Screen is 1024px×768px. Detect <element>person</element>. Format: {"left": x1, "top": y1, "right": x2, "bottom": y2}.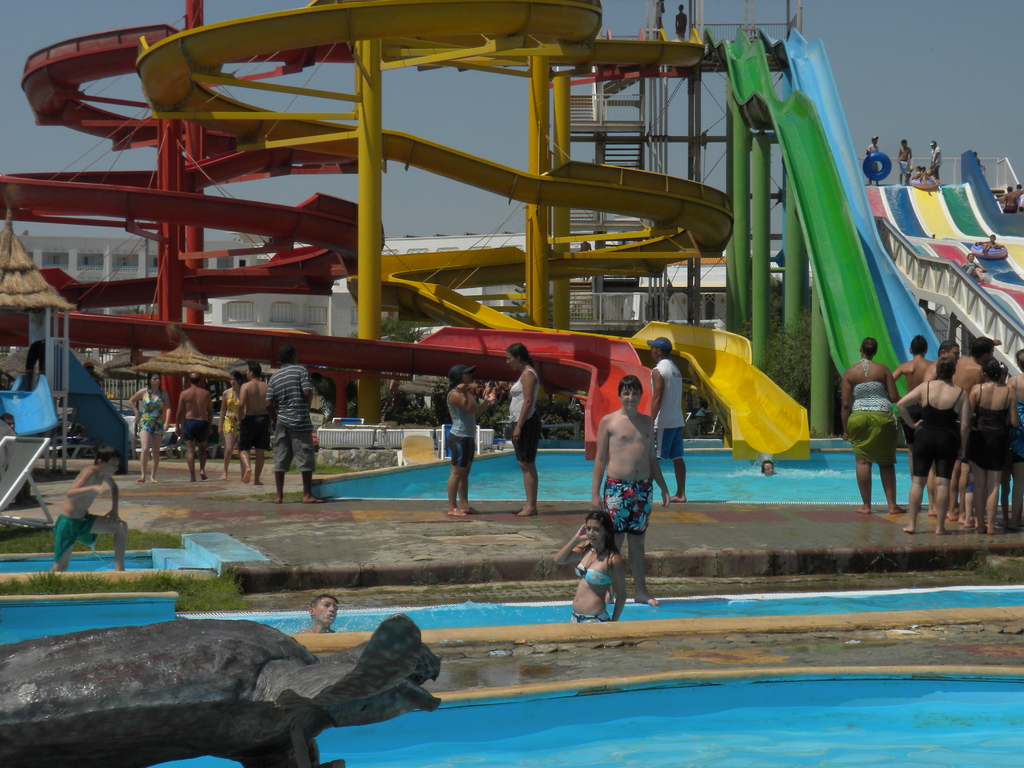
{"left": 83, "top": 361, "right": 104, "bottom": 386}.
